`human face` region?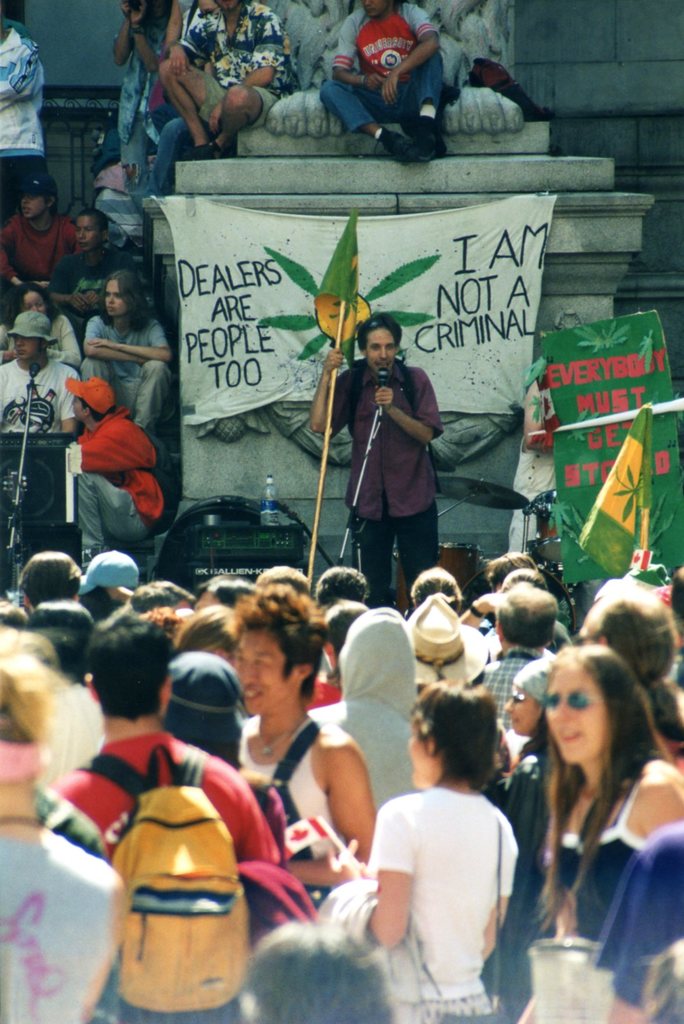
<region>107, 285, 122, 316</region>
